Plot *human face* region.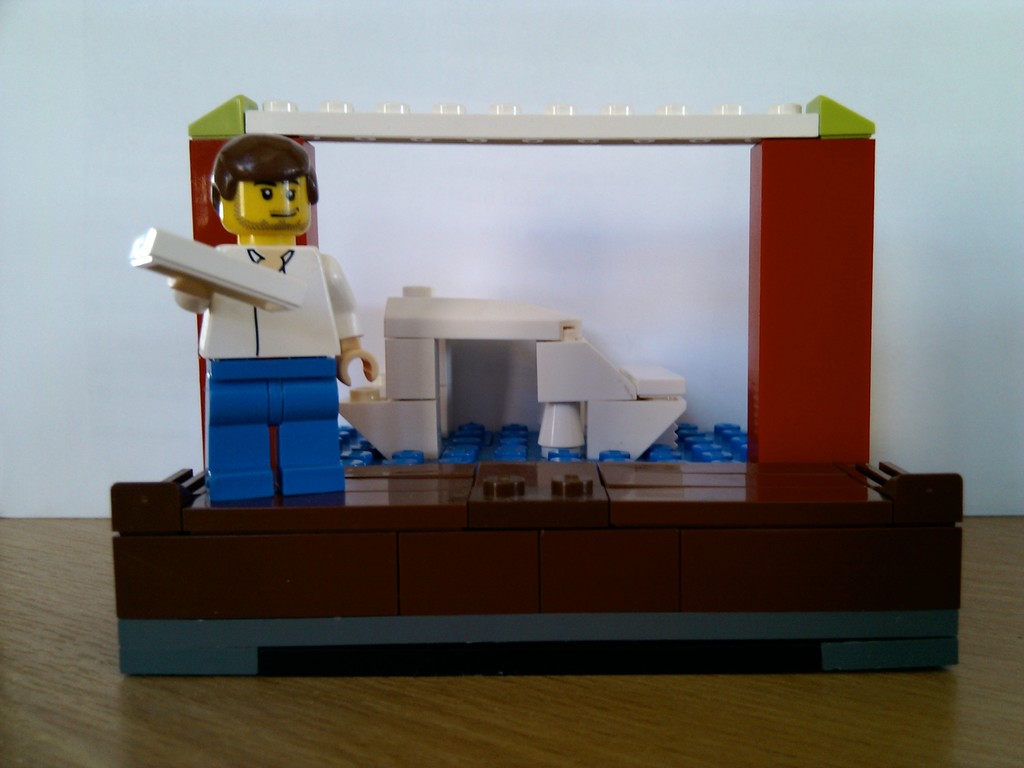
Plotted at crop(232, 179, 312, 233).
